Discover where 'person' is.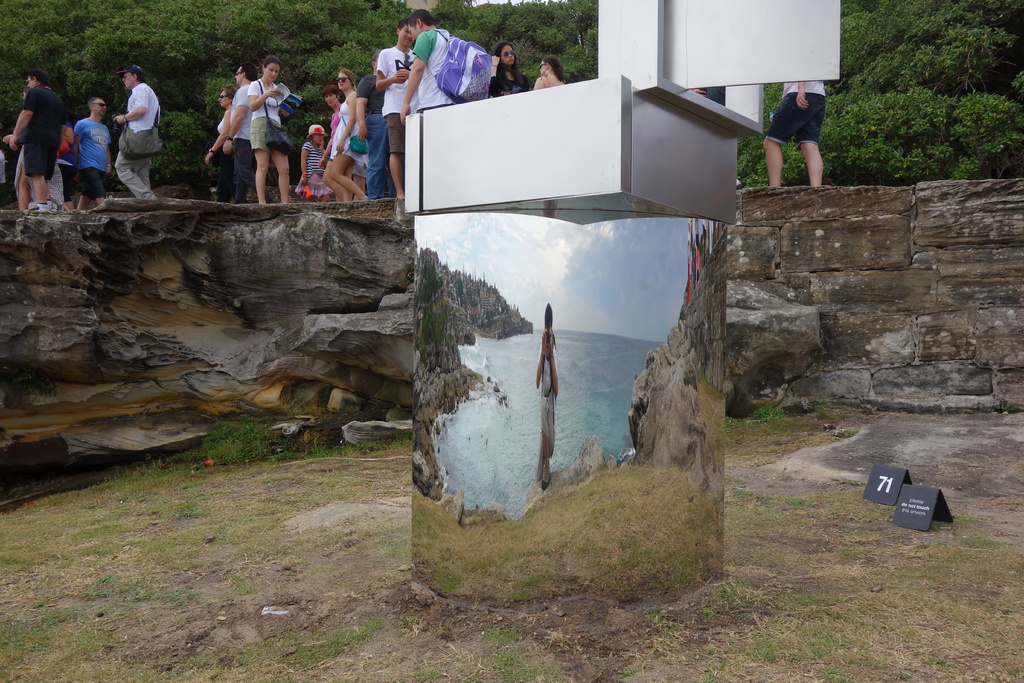
Discovered at <bbox>79, 92, 109, 197</bbox>.
